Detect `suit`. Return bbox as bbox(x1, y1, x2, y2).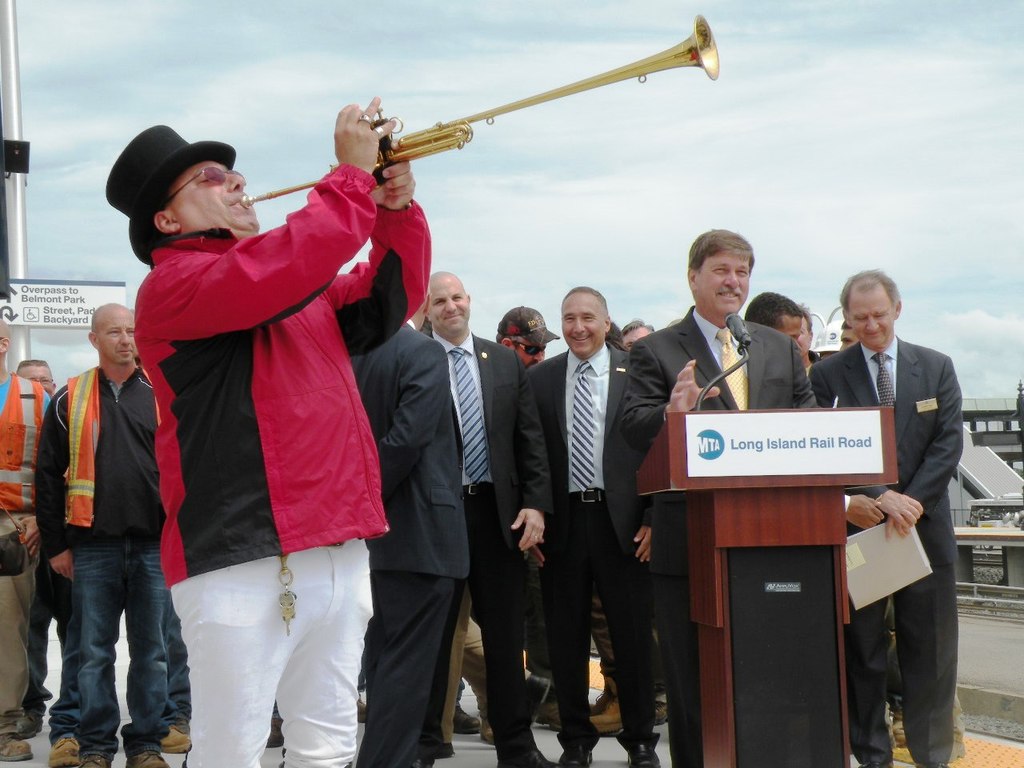
bbox(623, 302, 823, 449).
